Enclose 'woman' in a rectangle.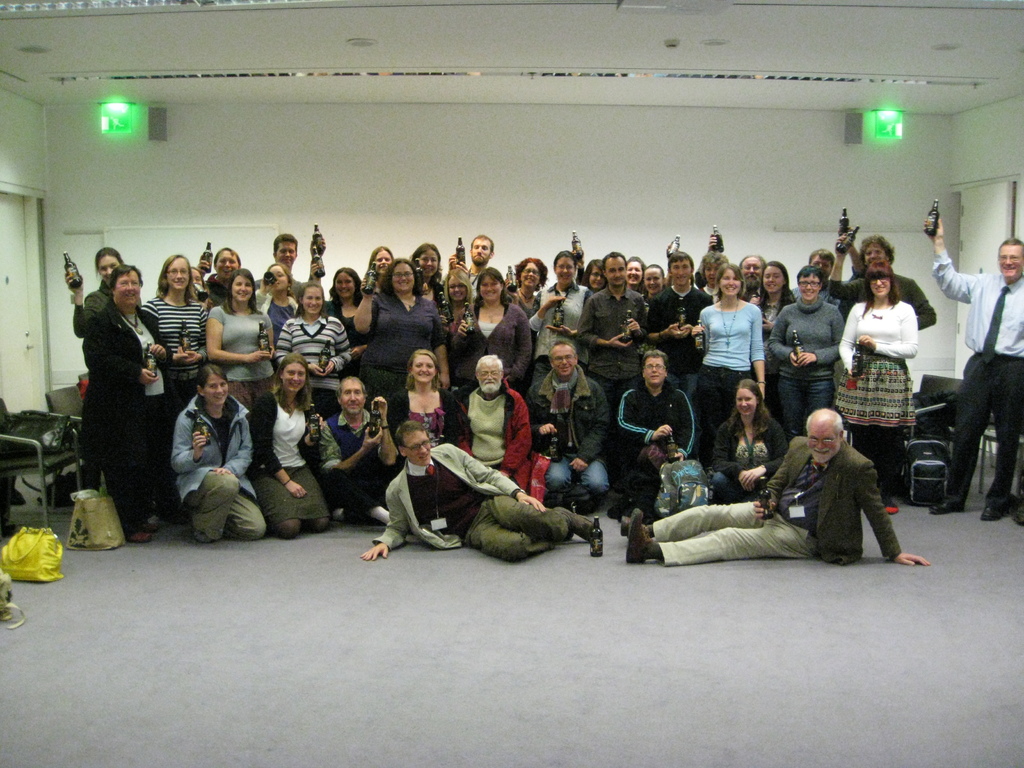
(832,259,923,516).
